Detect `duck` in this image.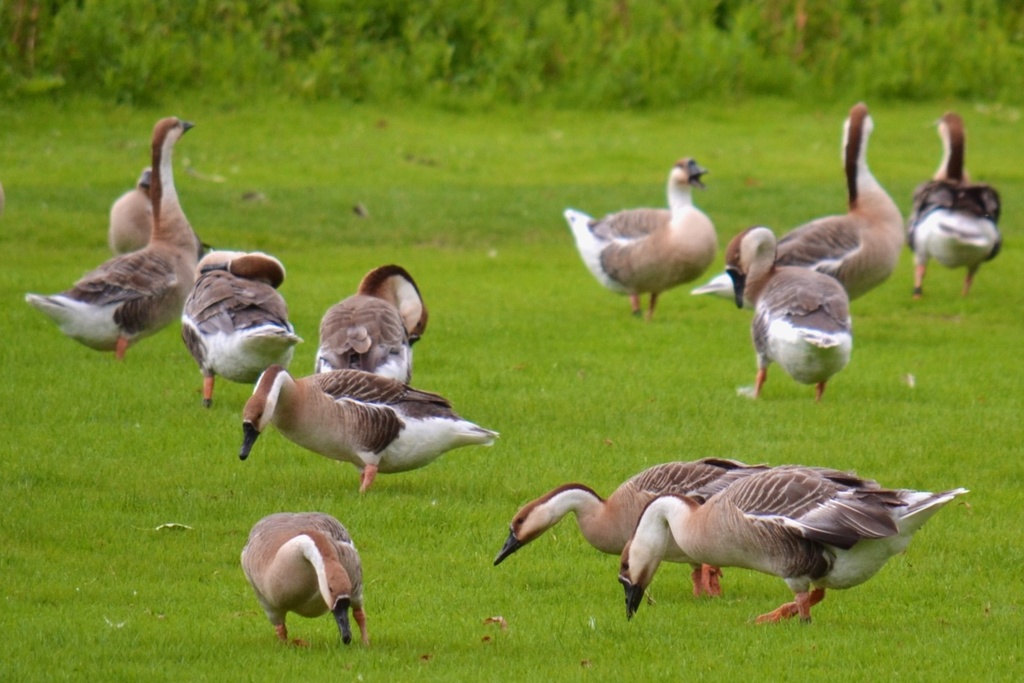
Detection: bbox=[104, 171, 151, 254].
